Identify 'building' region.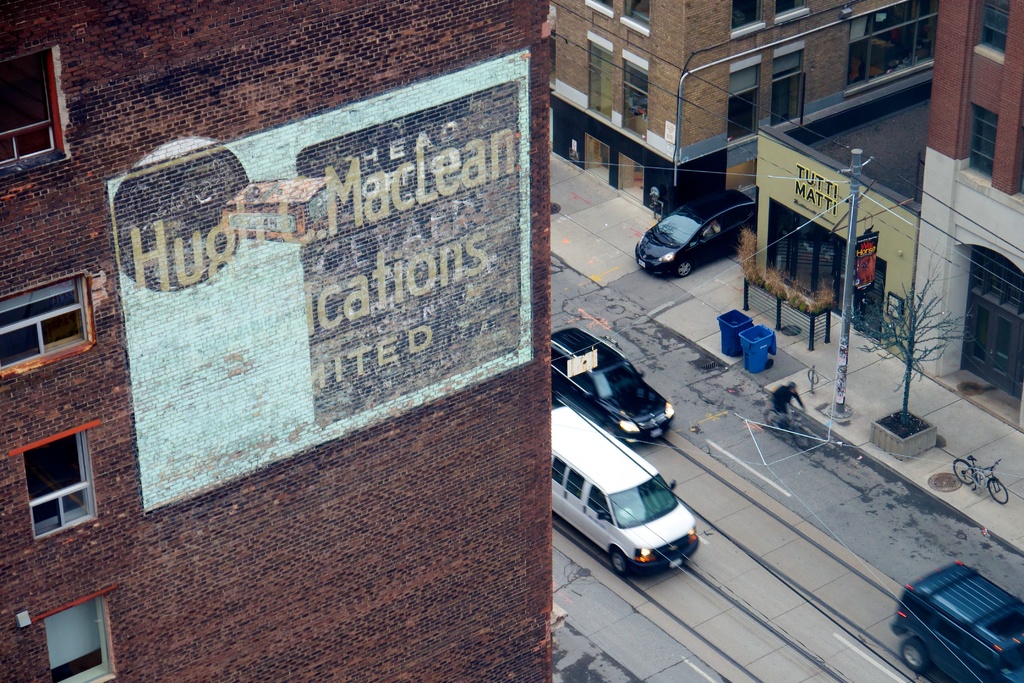
Region: crop(0, 0, 555, 682).
